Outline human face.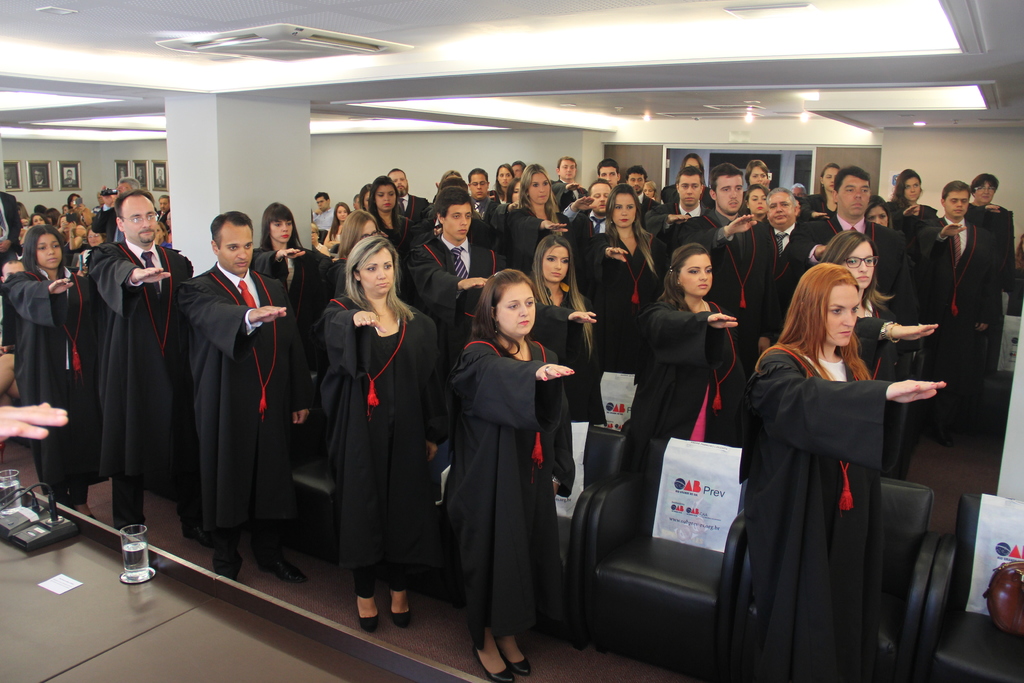
Outline: <box>221,222,254,270</box>.
